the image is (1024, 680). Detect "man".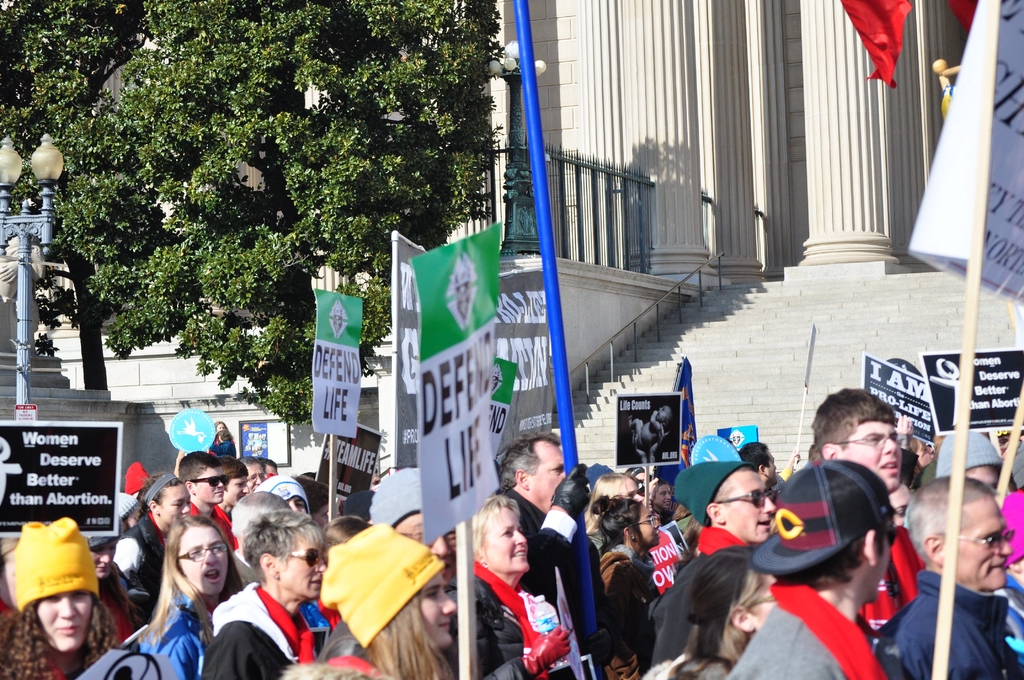
Detection: l=814, t=389, r=920, b=639.
